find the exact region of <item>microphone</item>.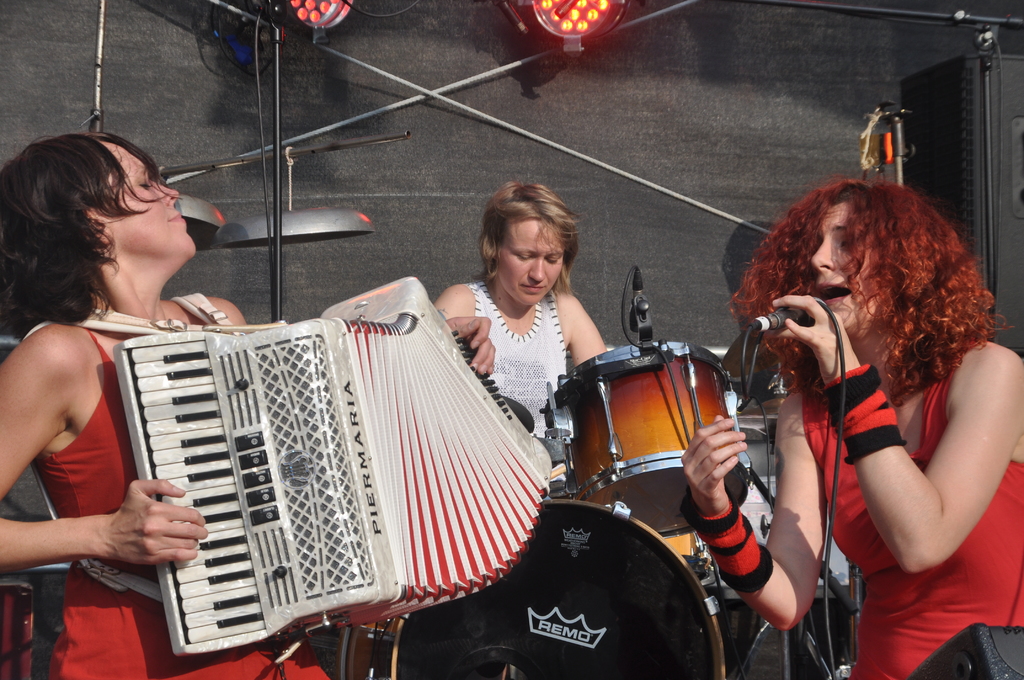
Exact region: bbox(950, 10, 1023, 28).
